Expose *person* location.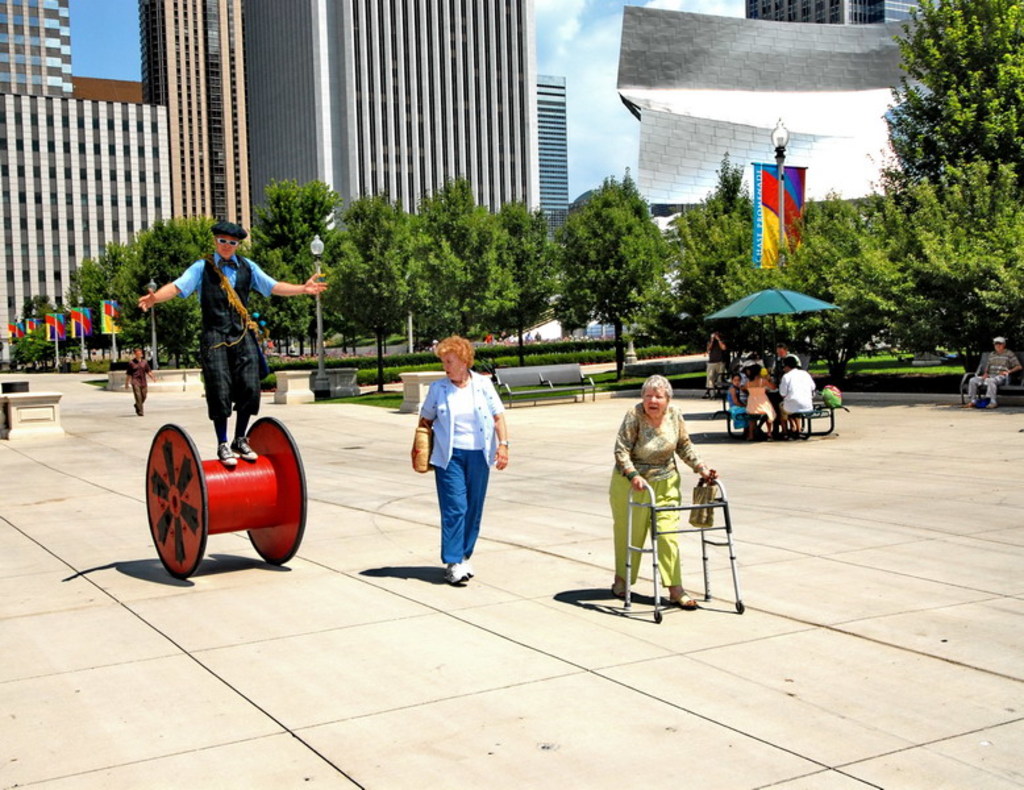
Exposed at Rect(782, 356, 820, 441).
